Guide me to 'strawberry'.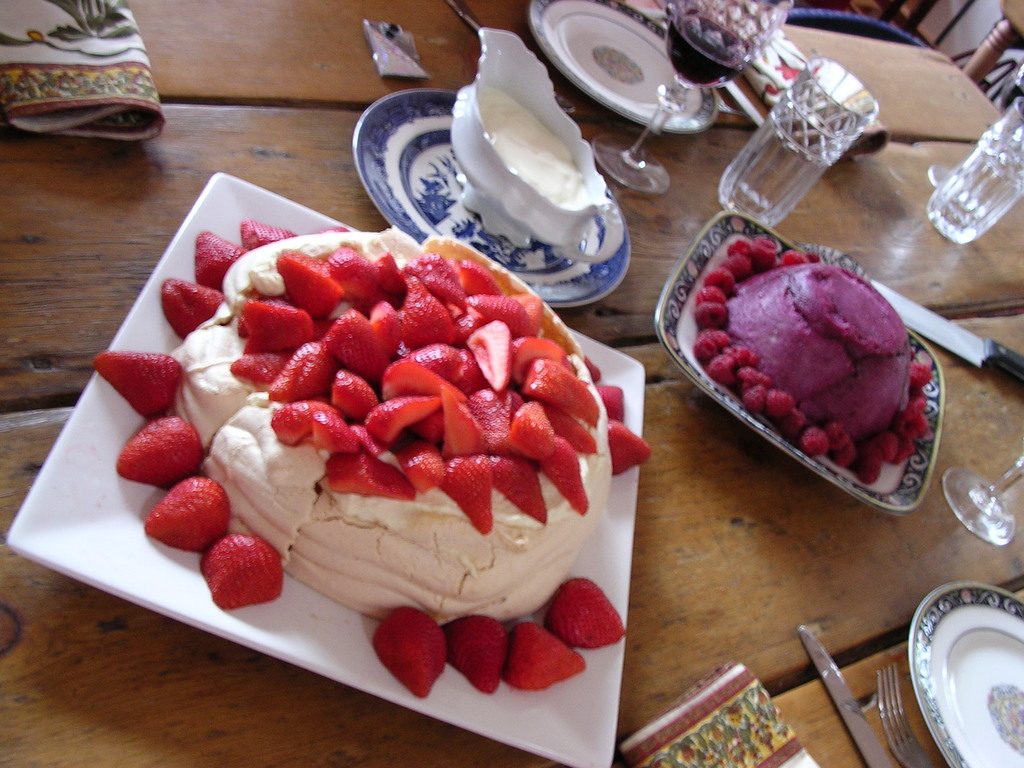
Guidance: [574, 353, 605, 389].
